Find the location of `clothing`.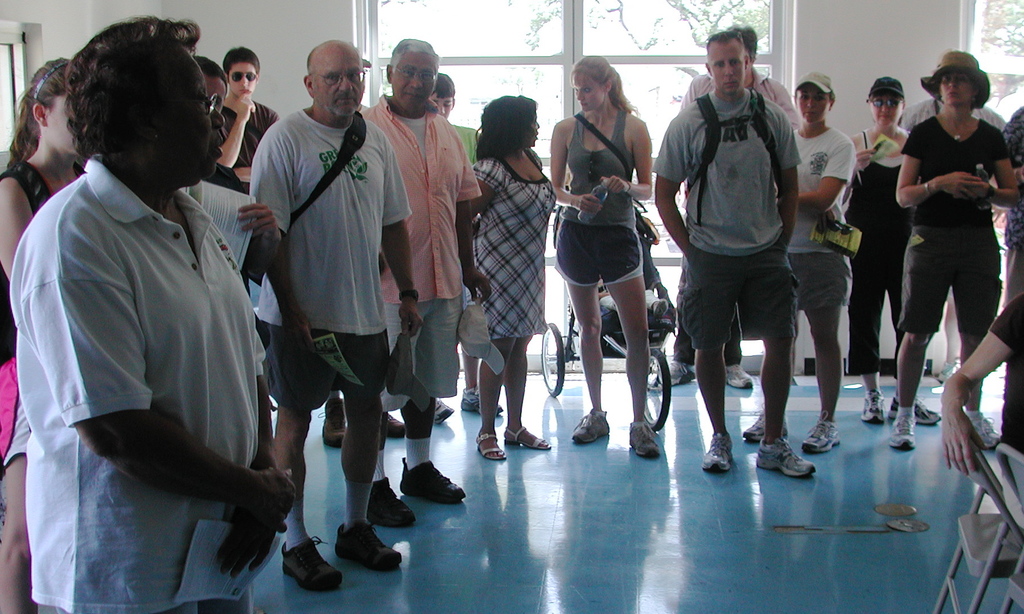
Location: [653, 79, 804, 351].
